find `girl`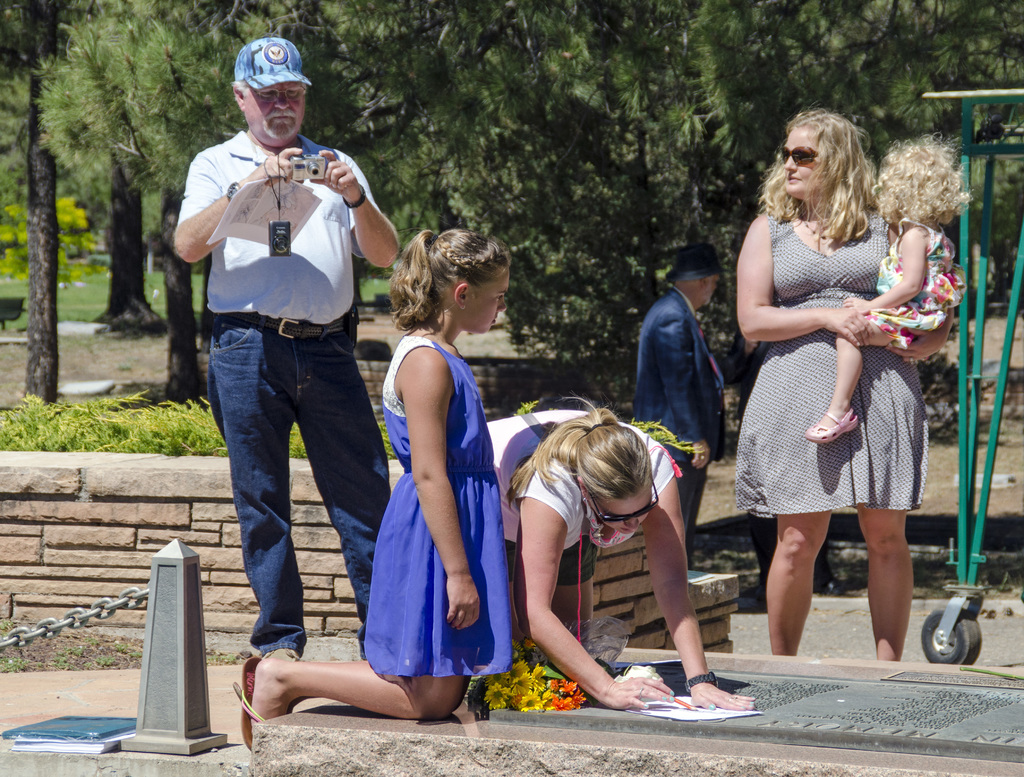
(804, 133, 970, 441)
